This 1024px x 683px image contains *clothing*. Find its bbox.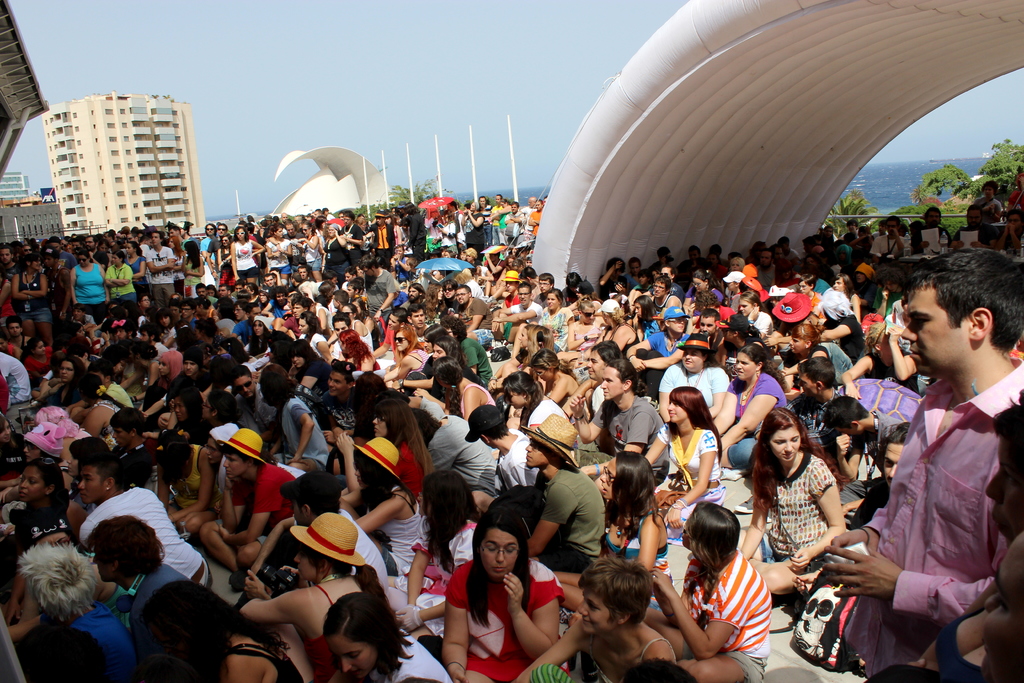
l=336, t=507, r=394, b=584.
